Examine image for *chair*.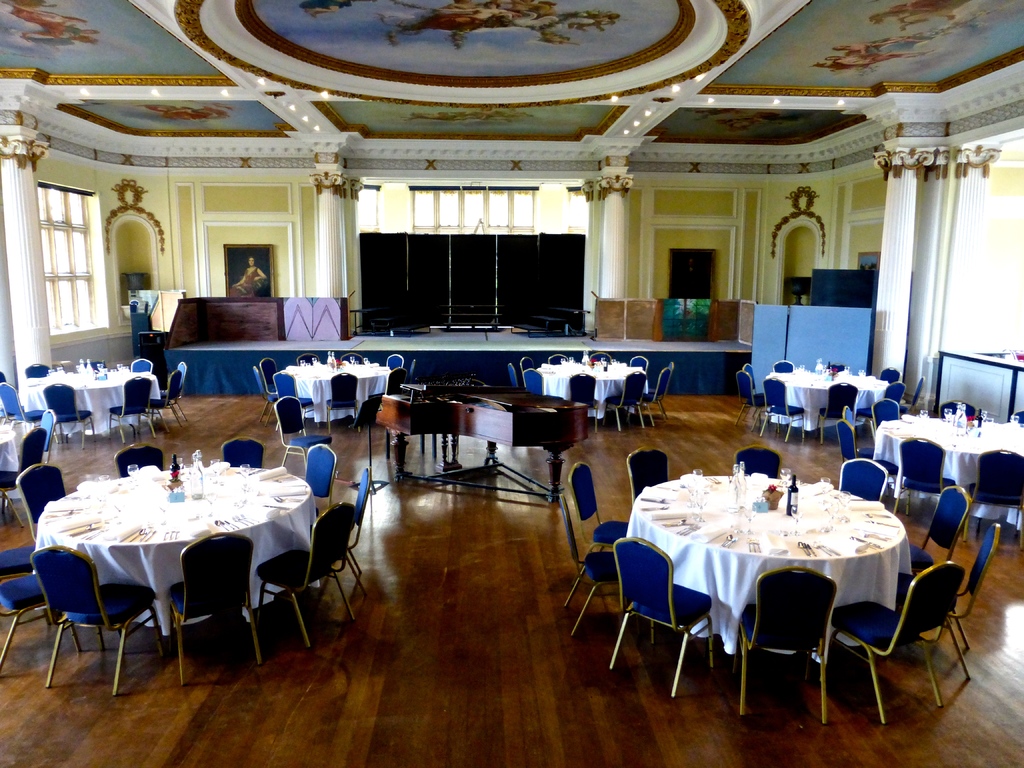
Examination result: bbox=(732, 445, 780, 480).
